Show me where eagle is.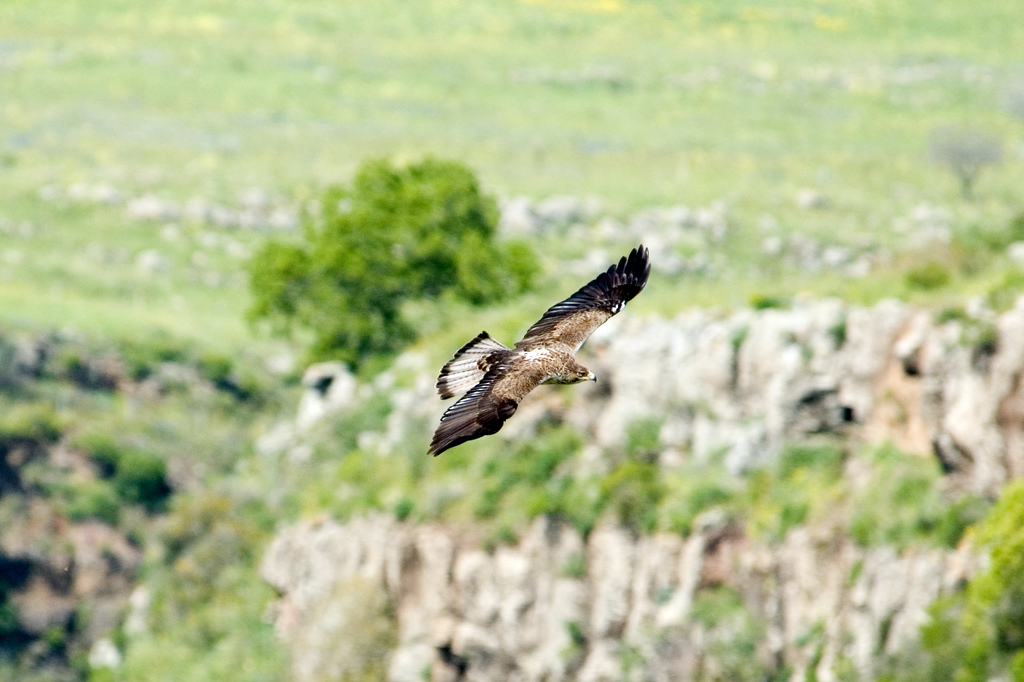
eagle is at box(424, 239, 660, 462).
